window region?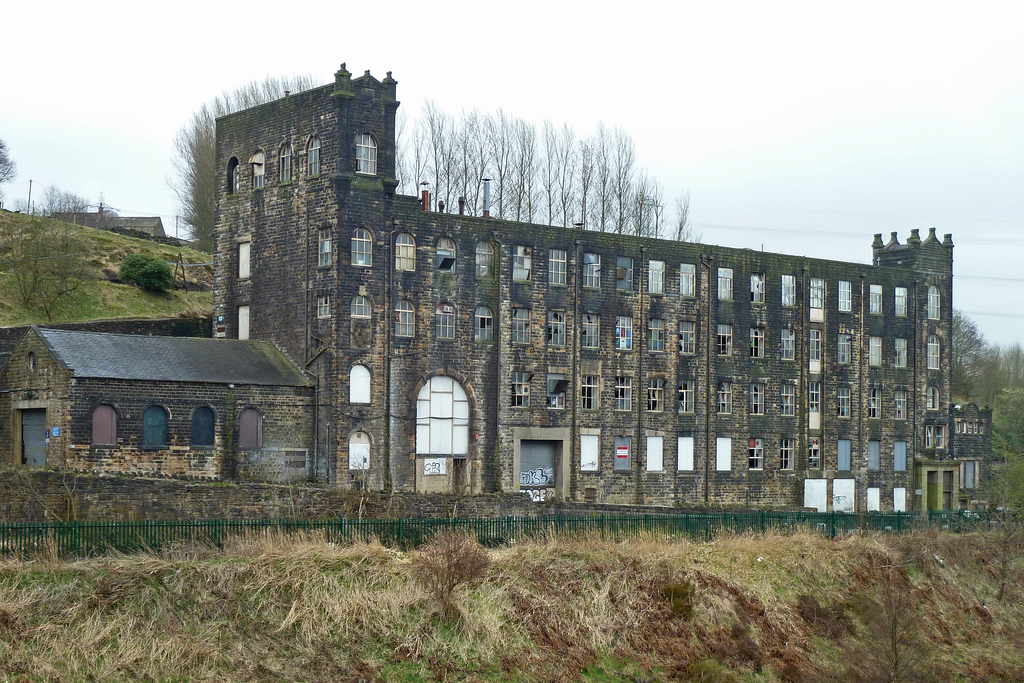
[348, 363, 373, 411]
